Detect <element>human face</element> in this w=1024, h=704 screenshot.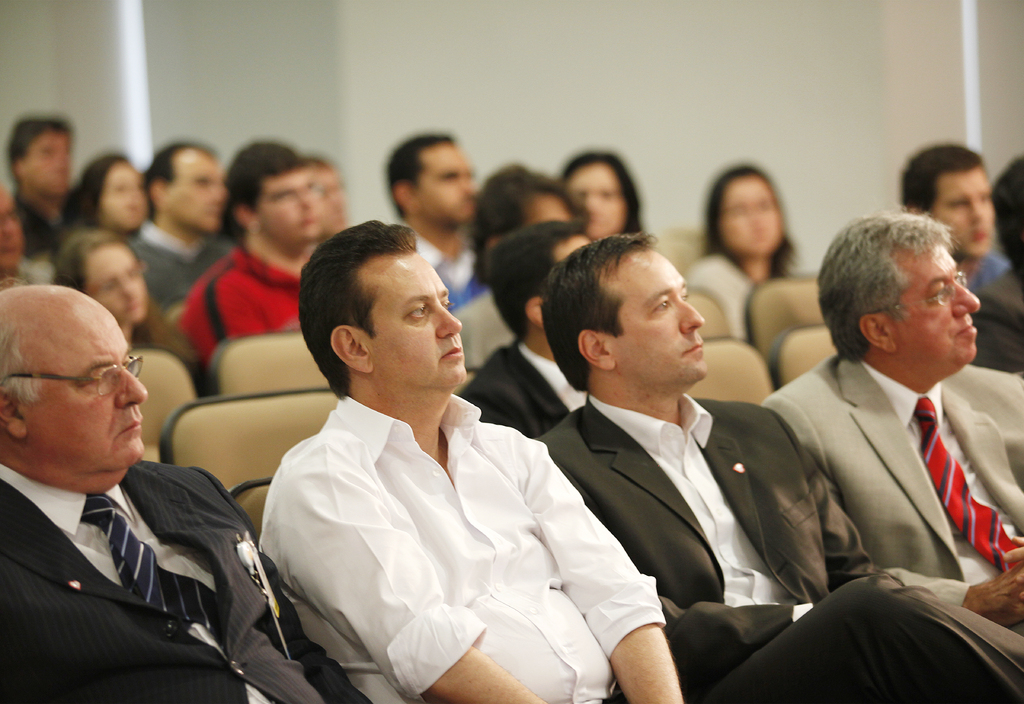
Detection: BBox(935, 167, 990, 259).
